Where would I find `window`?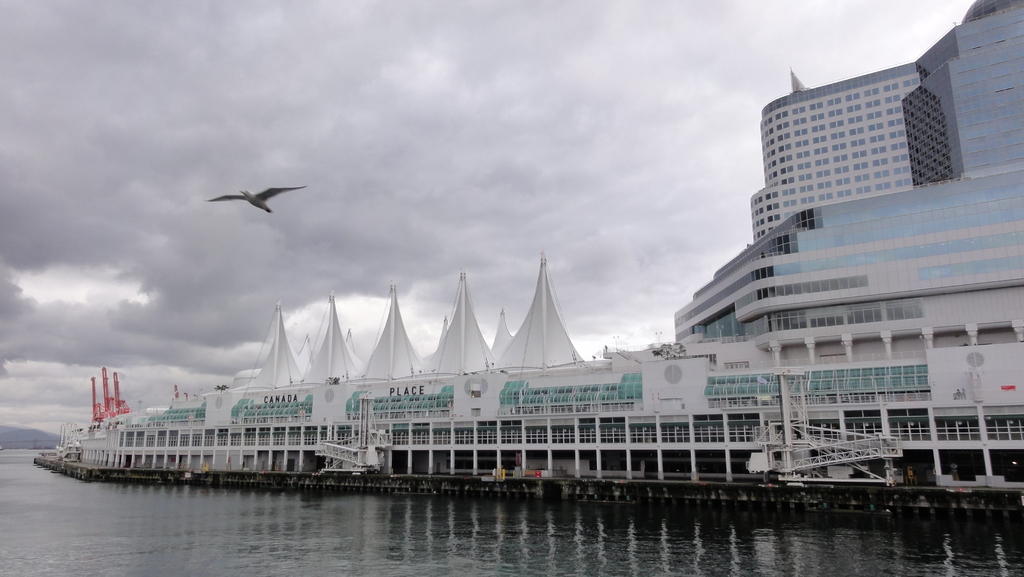
At [874,180,887,189].
